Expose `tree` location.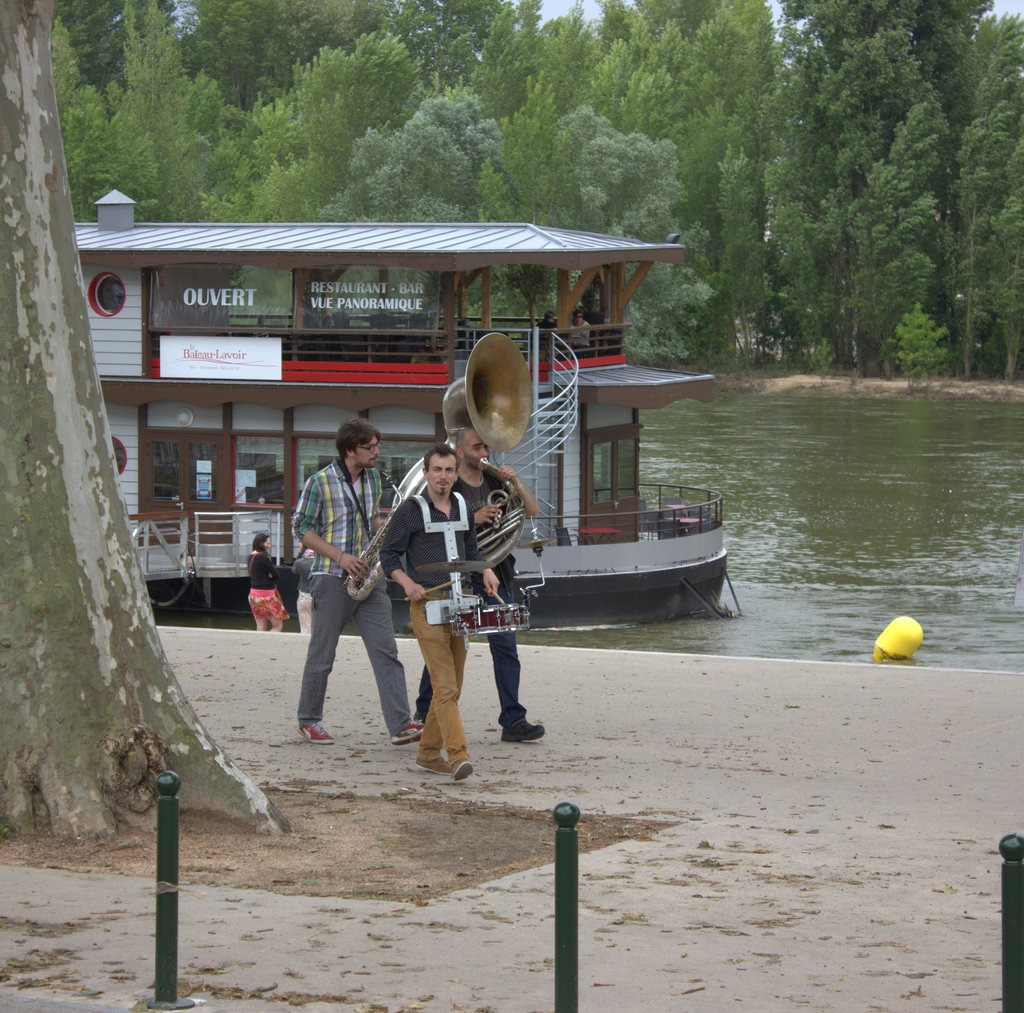
Exposed at (x1=0, y1=0, x2=289, y2=850).
